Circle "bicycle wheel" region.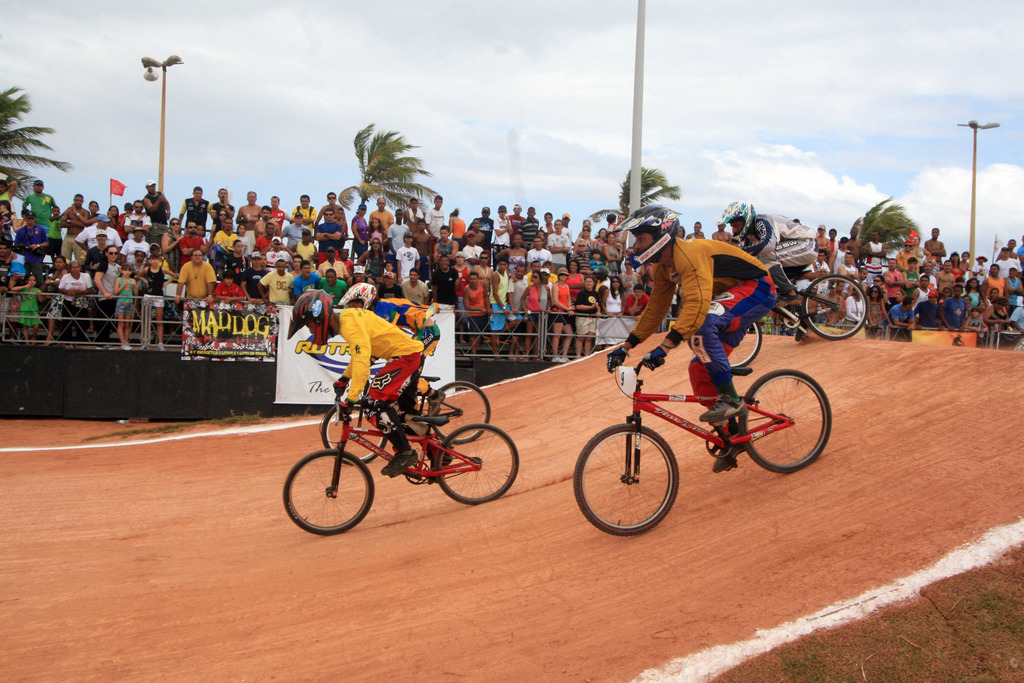
Region: crop(426, 381, 493, 448).
